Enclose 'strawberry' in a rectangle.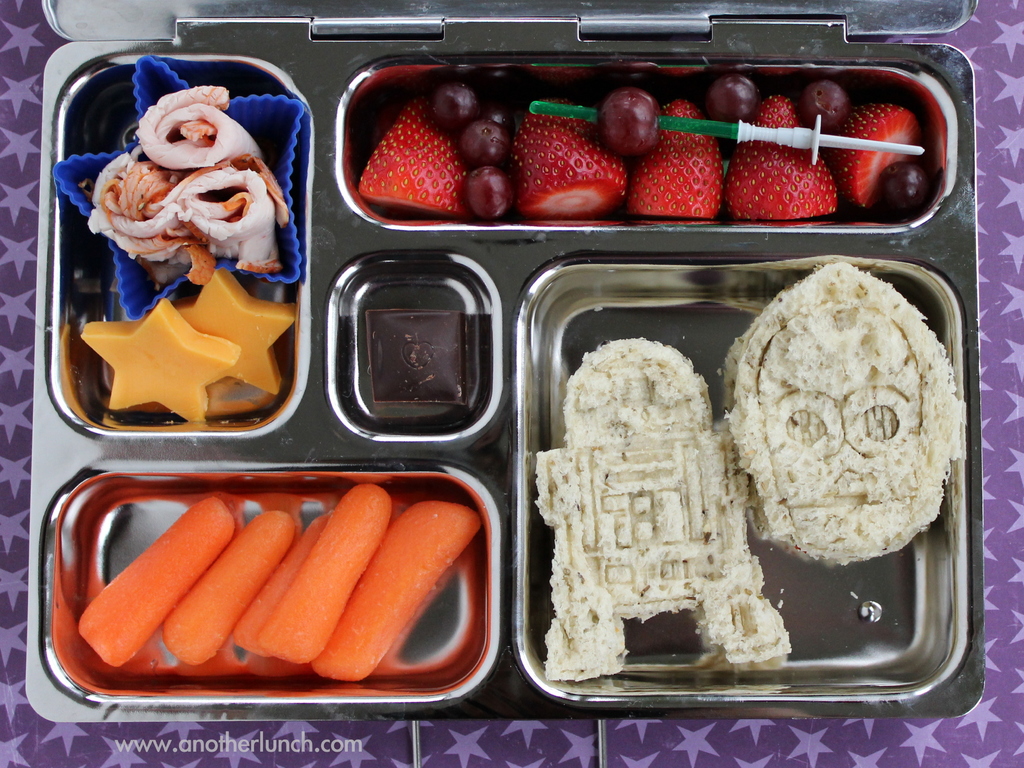
(x1=355, y1=97, x2=470, y2=222).
